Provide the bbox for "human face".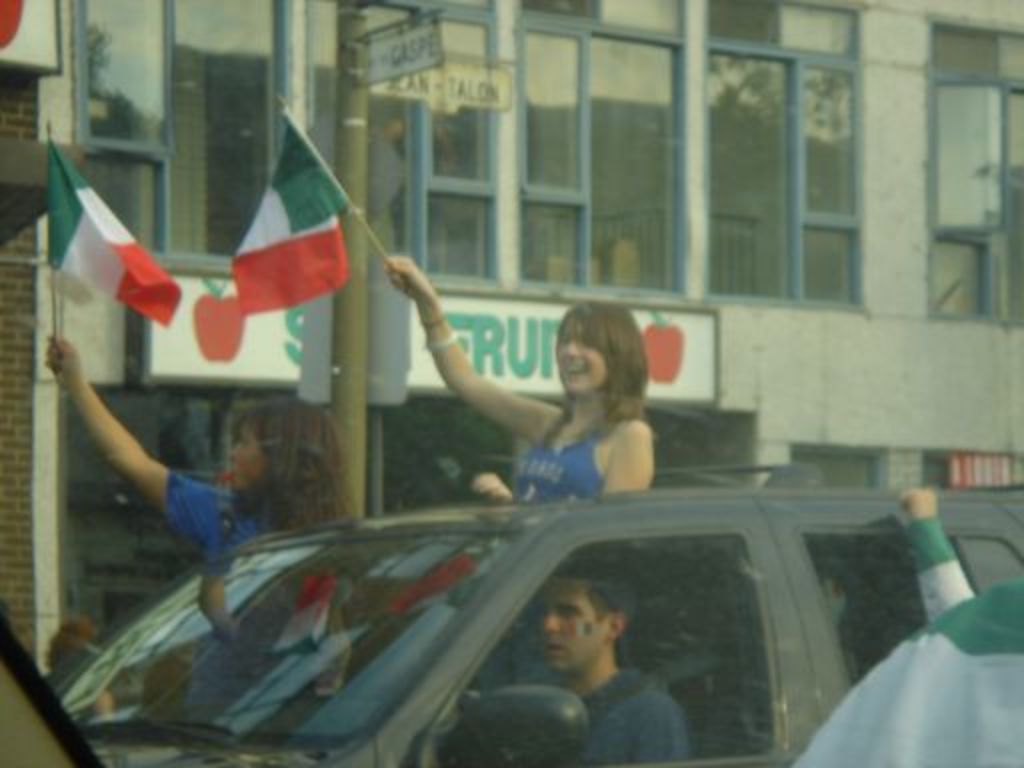
{"x1": 228, "y1": 418, "x2": 262, "y2": 490}.
